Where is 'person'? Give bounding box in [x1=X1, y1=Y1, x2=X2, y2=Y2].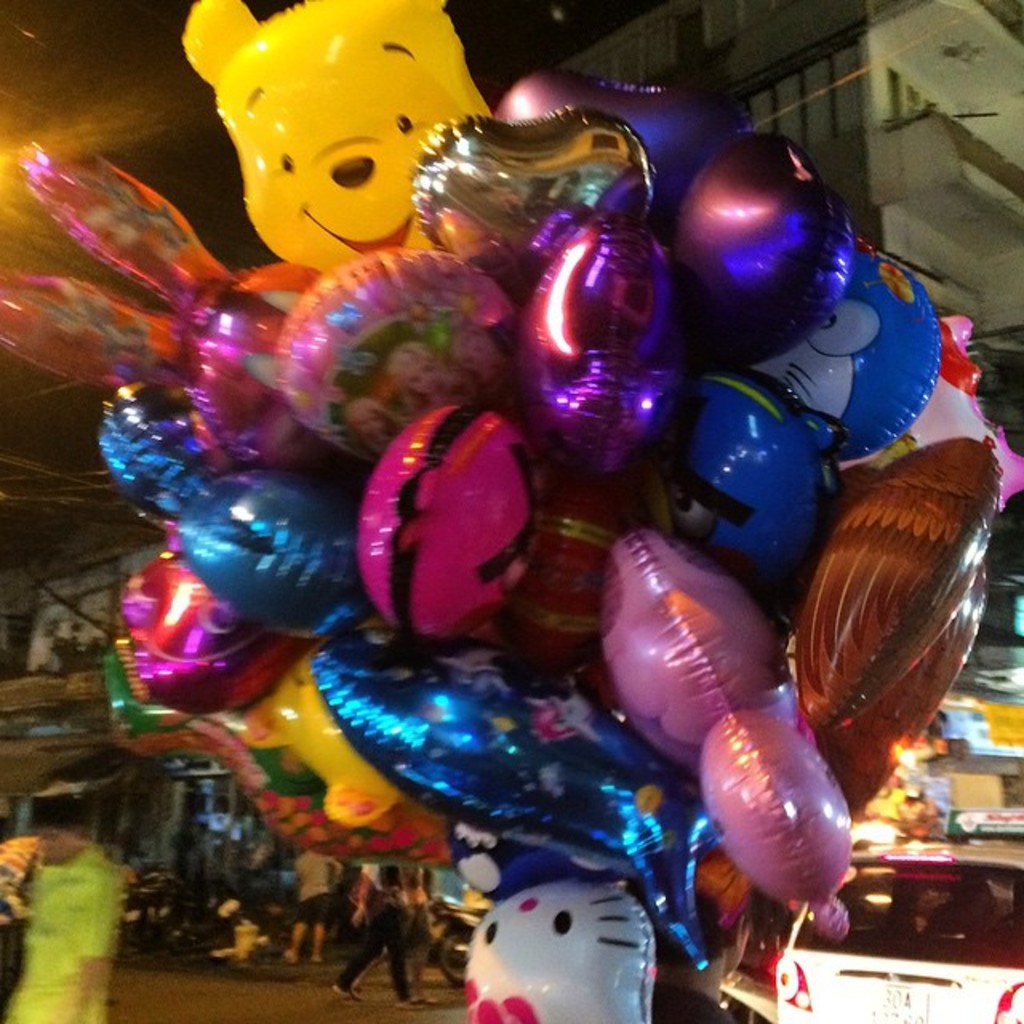
[x1=0, y1=792, x2=122, y2=1022].
